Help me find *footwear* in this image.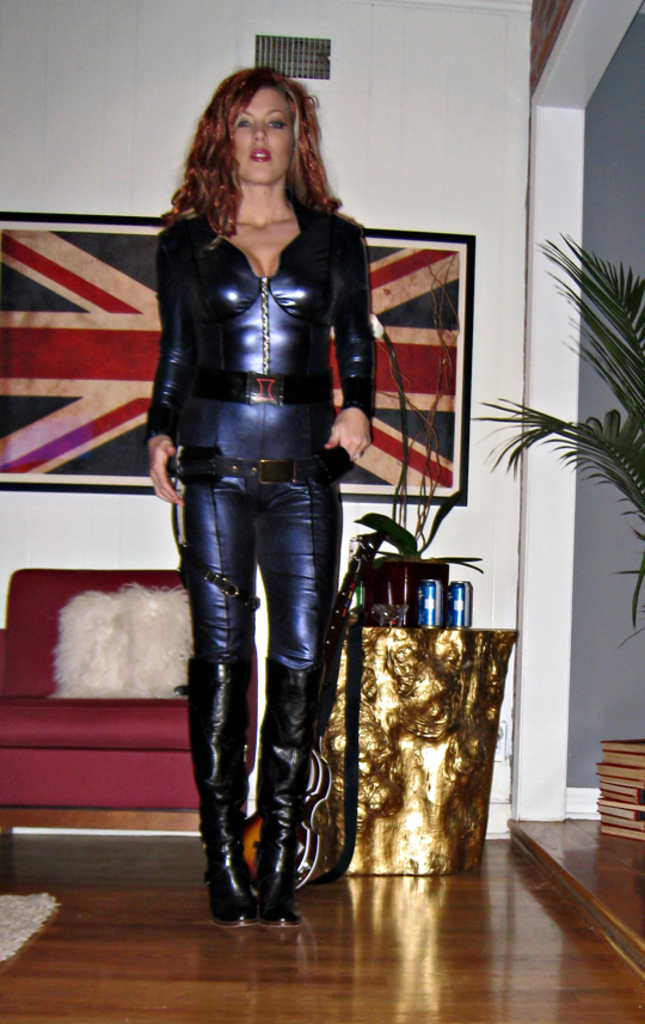
Found it: x1=254, y1=657, x2=330, y2=922.
